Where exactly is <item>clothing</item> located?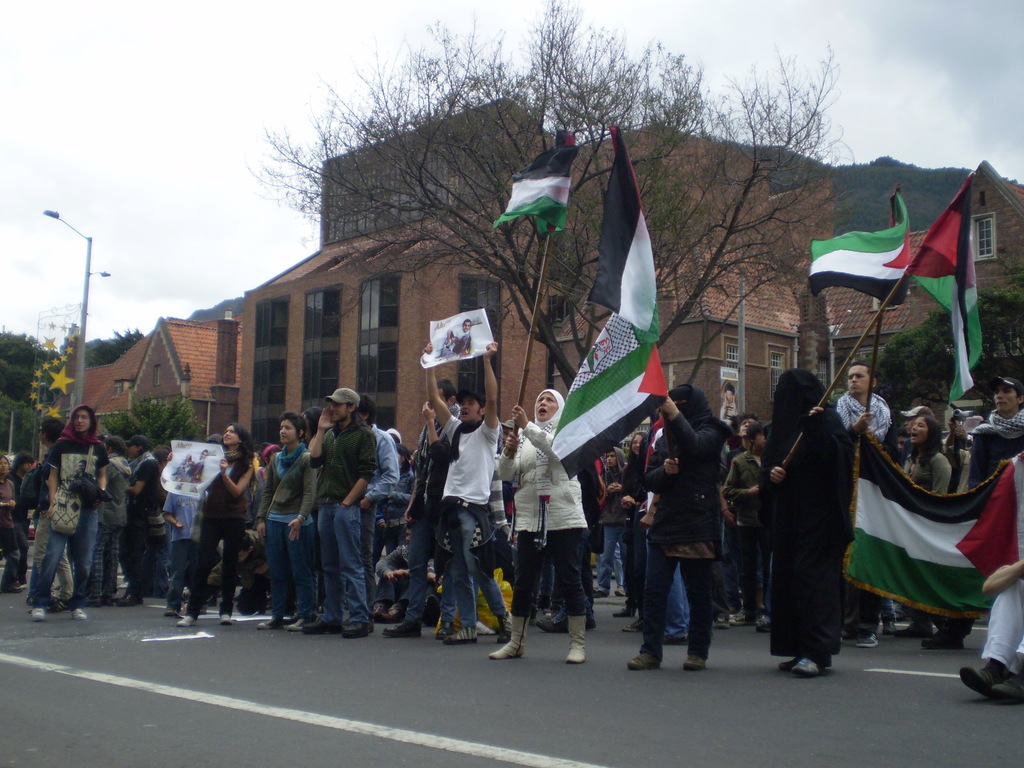
Its bounding box is bbox=[116, 456, 160, 591].
